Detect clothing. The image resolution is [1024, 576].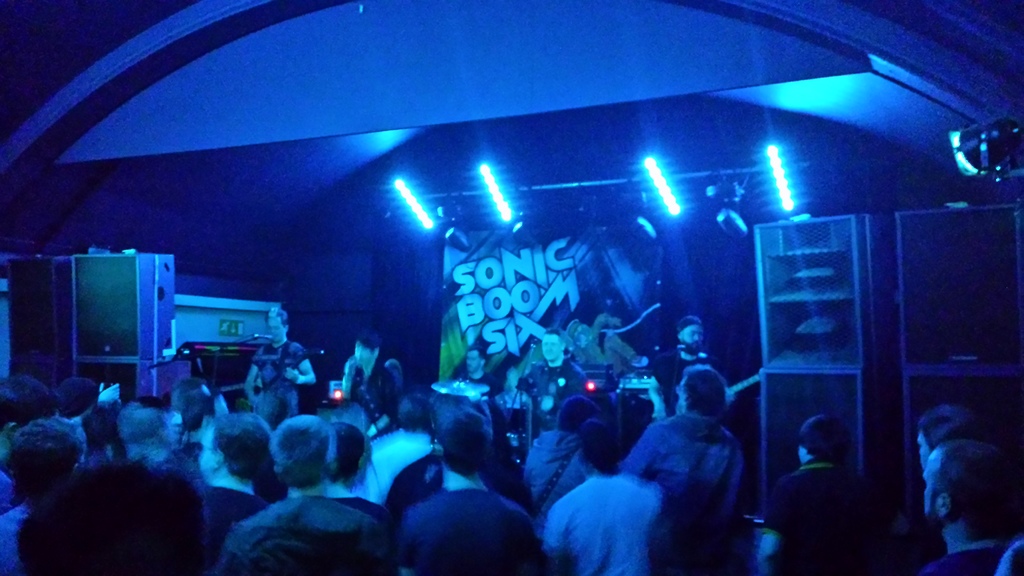
251 340 307 415.
